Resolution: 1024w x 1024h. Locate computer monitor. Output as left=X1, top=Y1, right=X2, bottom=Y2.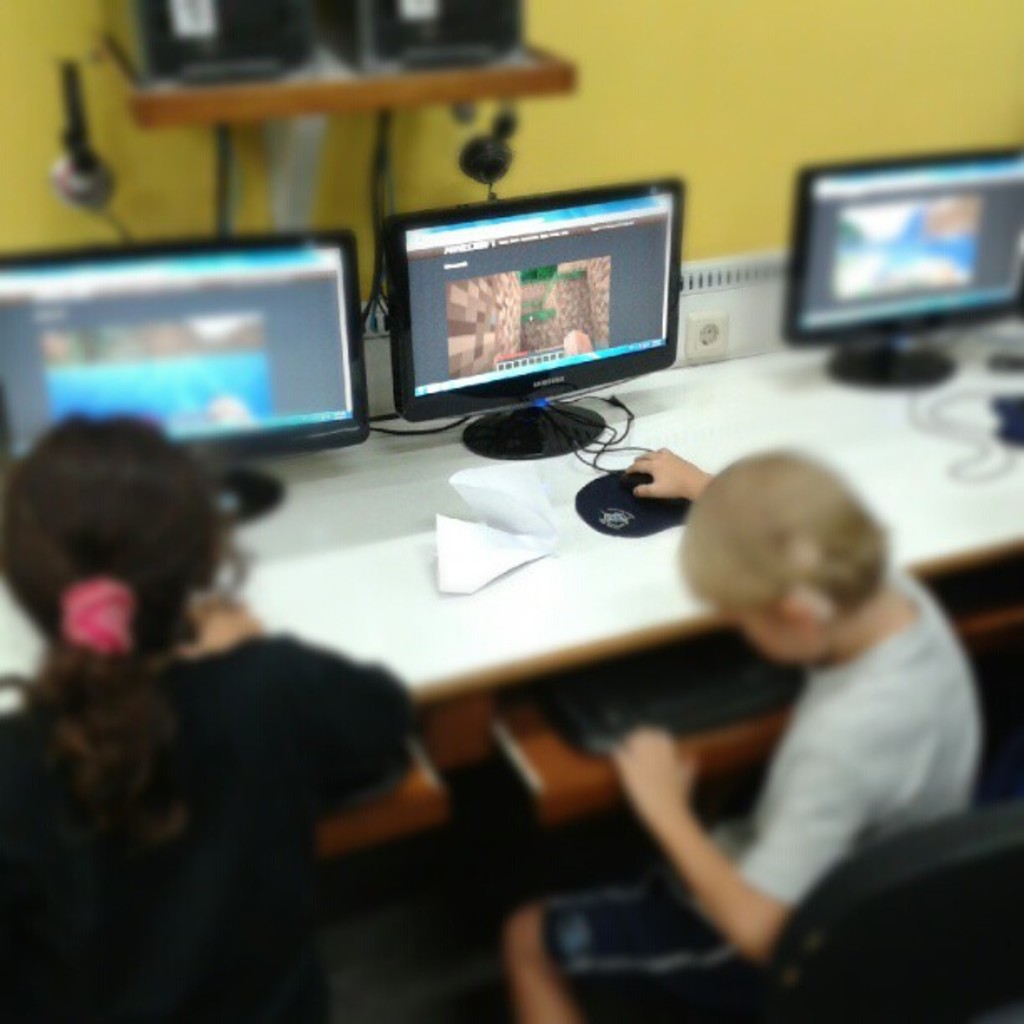
left=0, top=233, right=378, bottom=499.
